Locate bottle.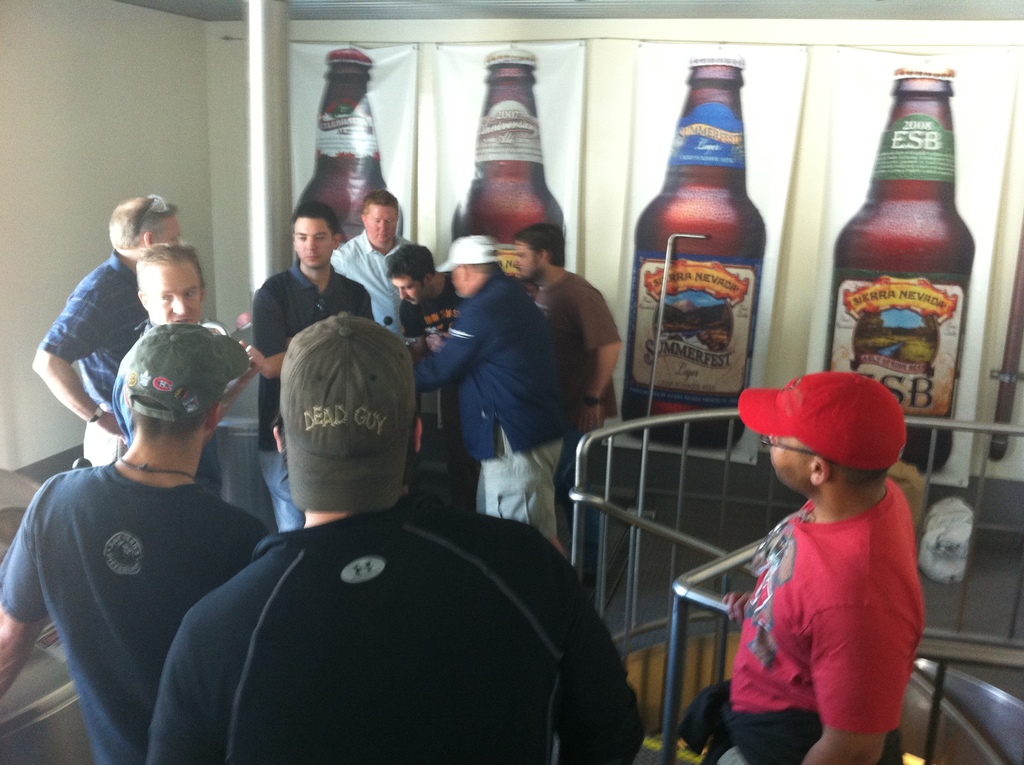
Bounding box: (294, 44, 389, 250).
